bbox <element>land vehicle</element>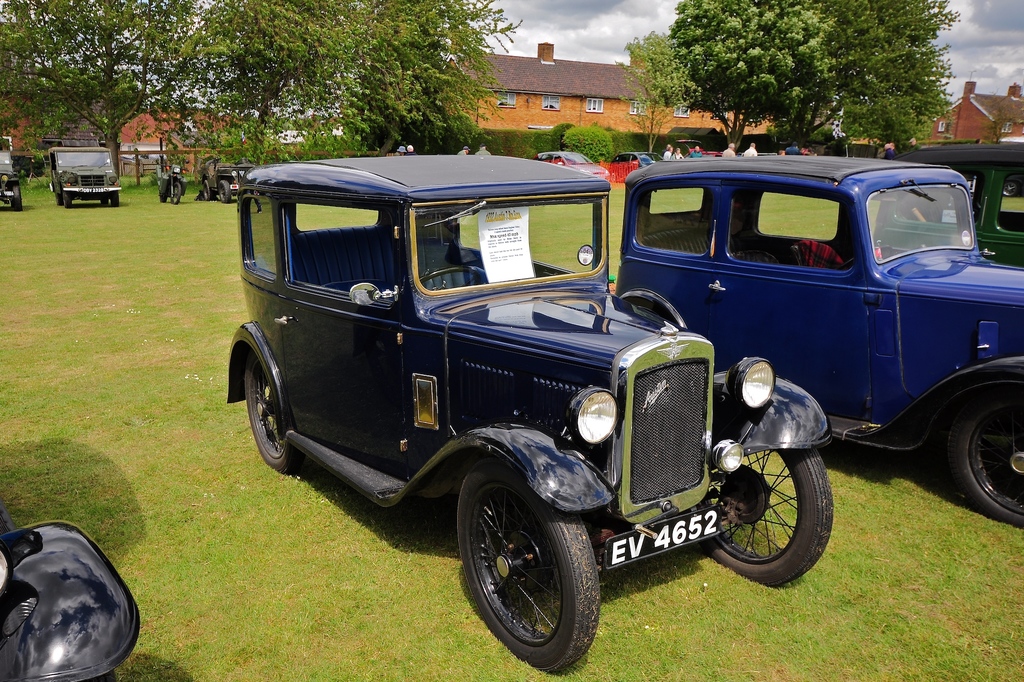
left=0, top=149, right=26, bottom=213
